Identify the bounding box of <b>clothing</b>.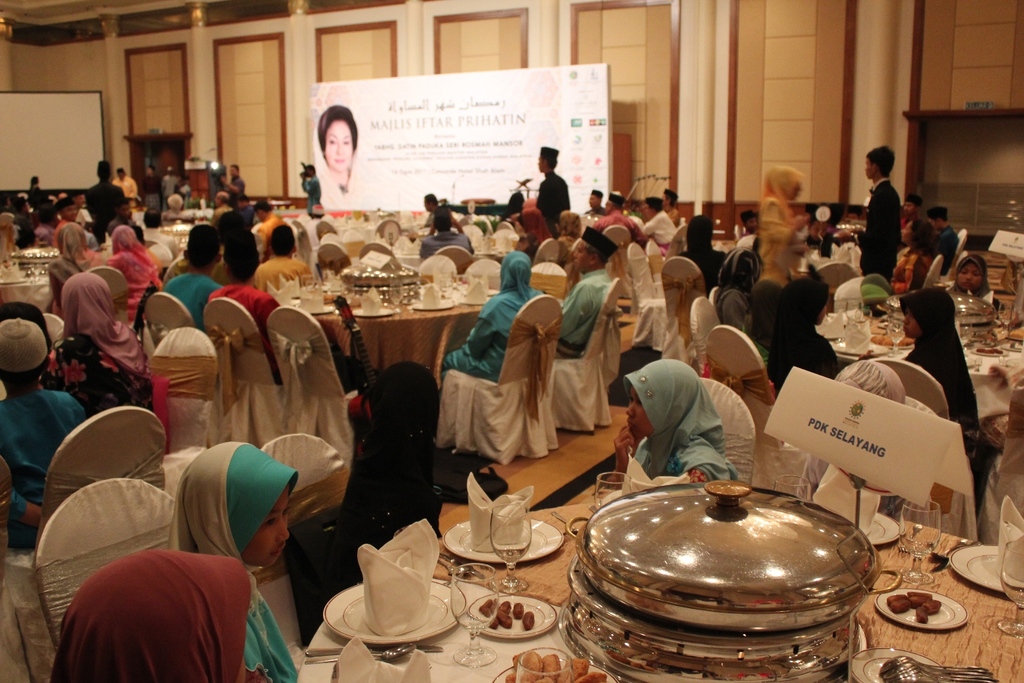
243,199,255,228.
